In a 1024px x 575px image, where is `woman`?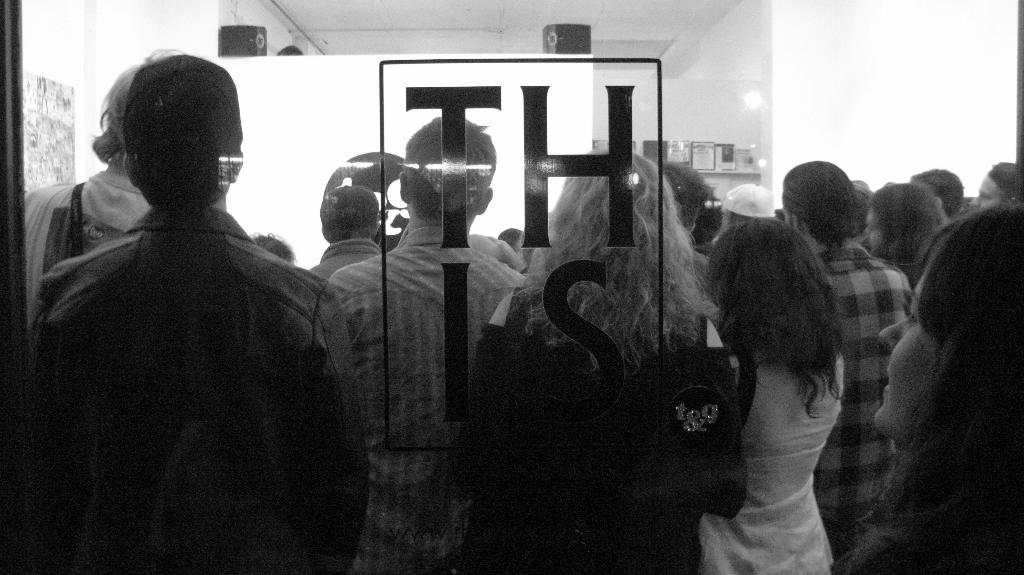
x1=452, y1=148, x2=748, y2=574.
